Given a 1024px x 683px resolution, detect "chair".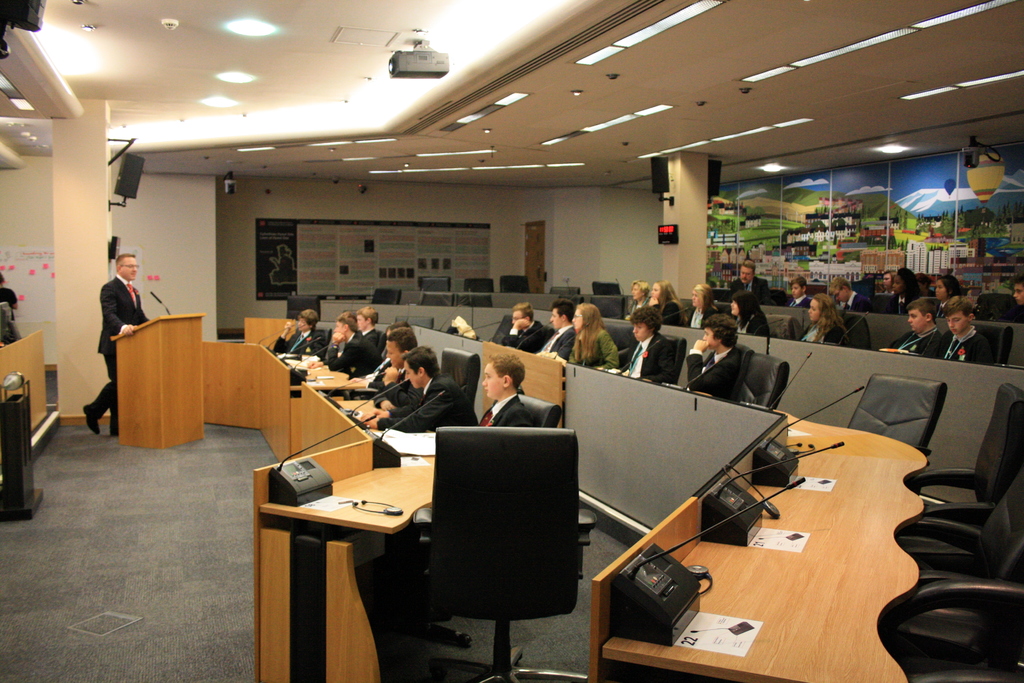
x1=495, y1=273, x2=534, y2=296.
